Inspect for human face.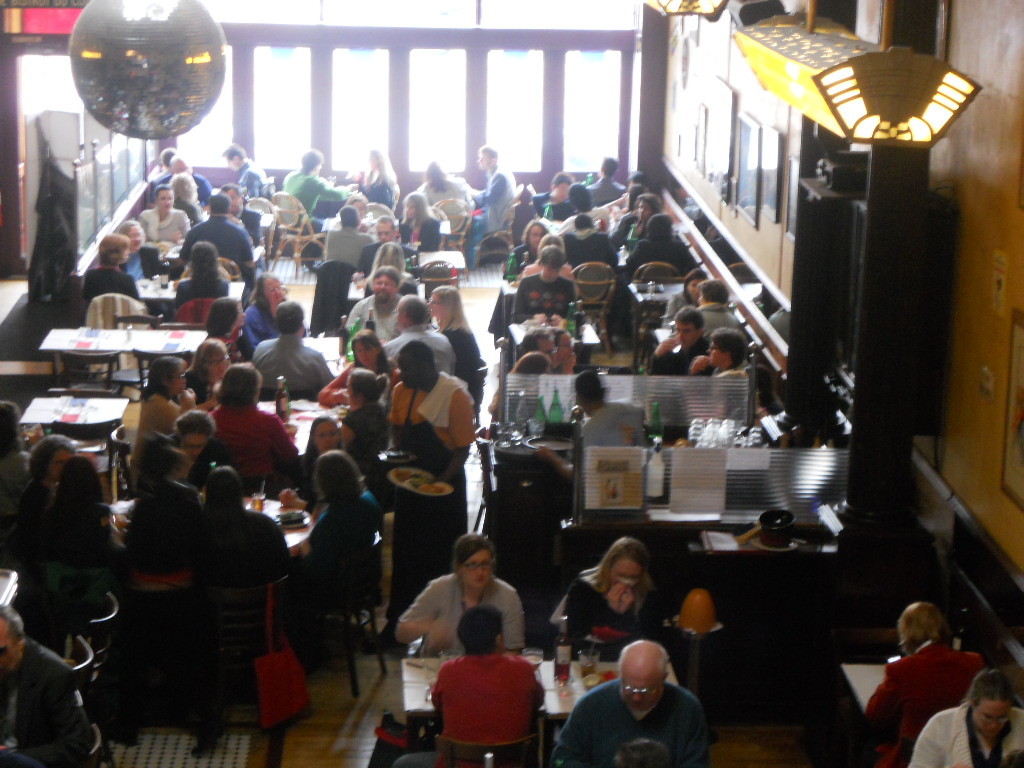
Inspection: [182, 376, 183, 385].
